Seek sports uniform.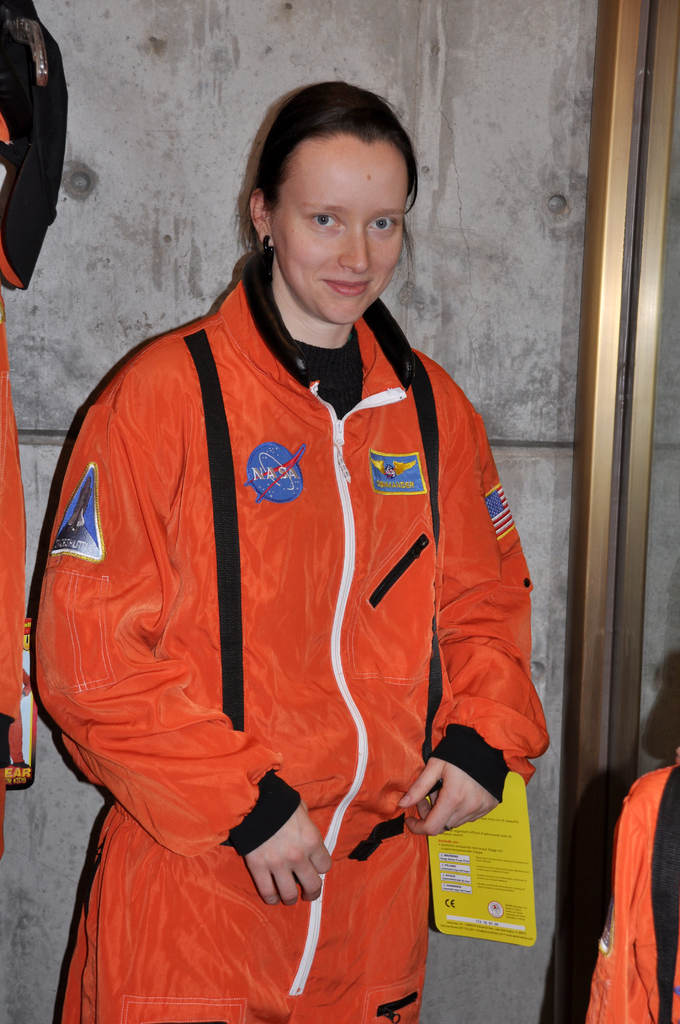
locate(44, 245, 546, 1023).
